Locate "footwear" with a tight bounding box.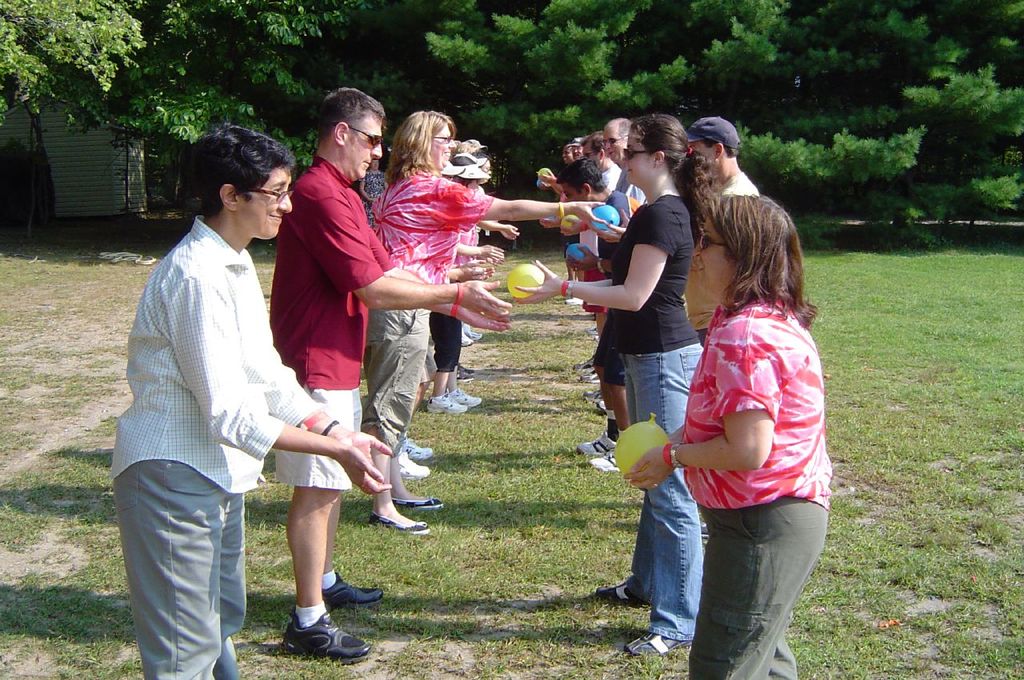
(589,450,623,470).
